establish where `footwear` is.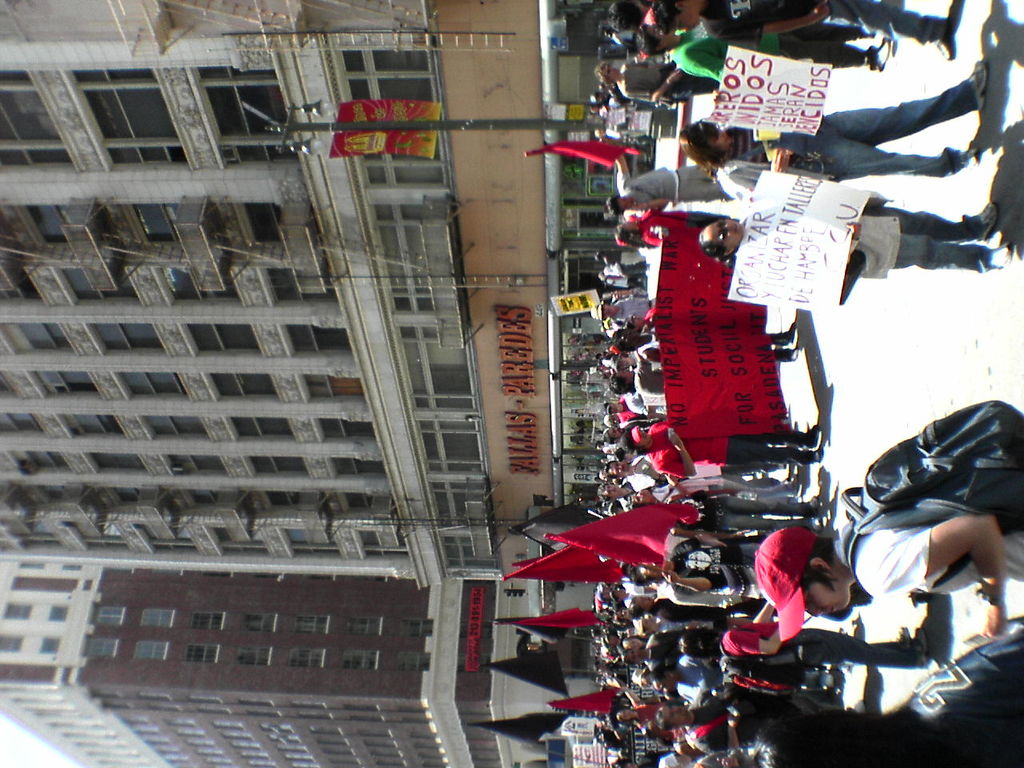
Established at left=897, top=625, right=910, bottom=638.
